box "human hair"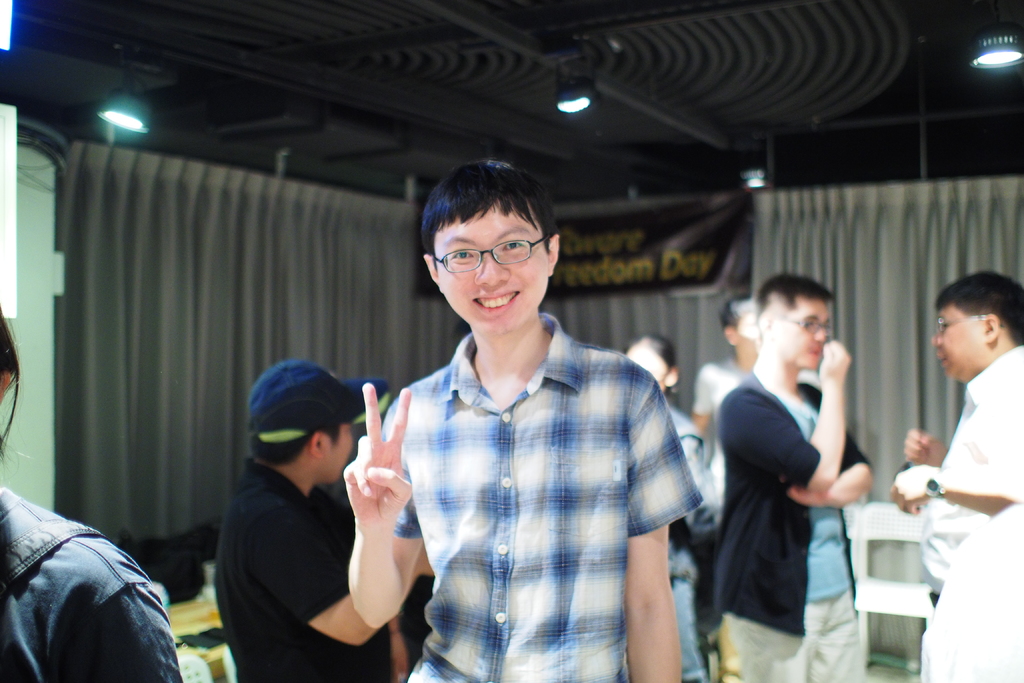
select_region(756, 271, 836, 329)
